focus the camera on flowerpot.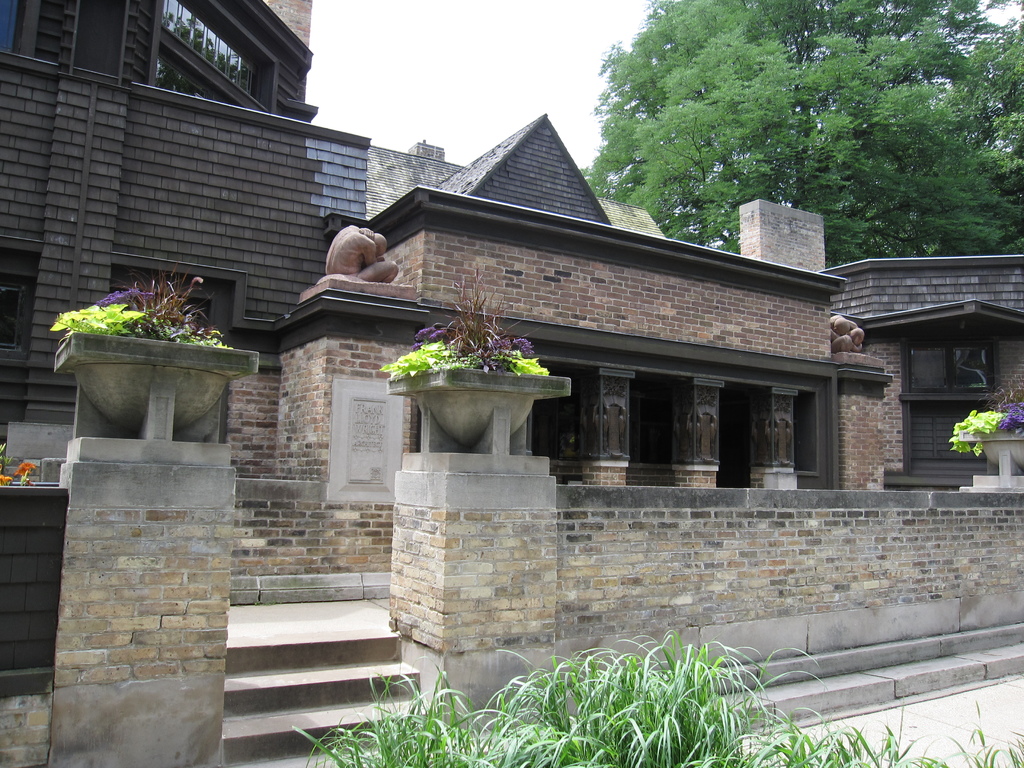
Focus region: <region>63, 291, 230, 470</region>.
